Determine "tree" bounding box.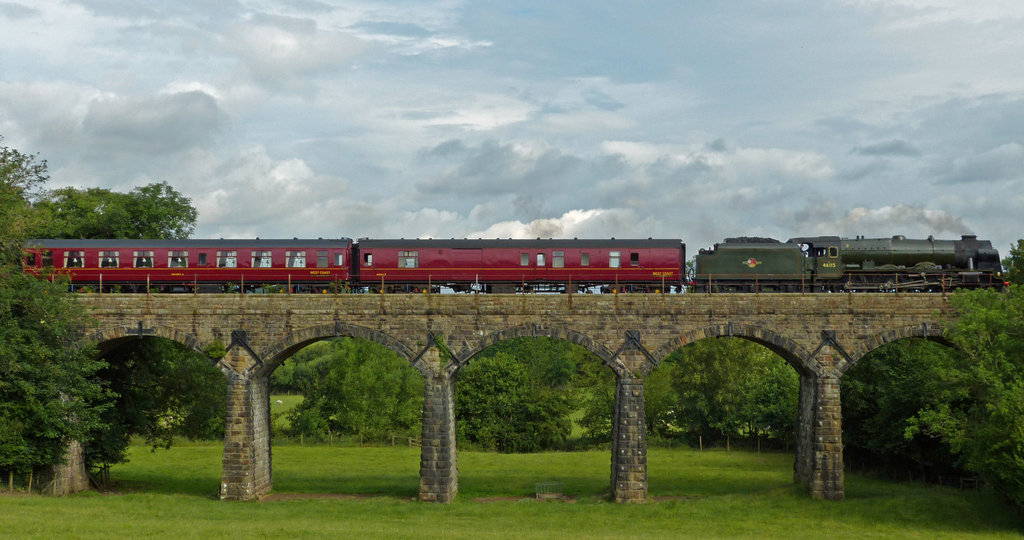
Determined: x1=841, y1=338, x2=929, y2=473.
